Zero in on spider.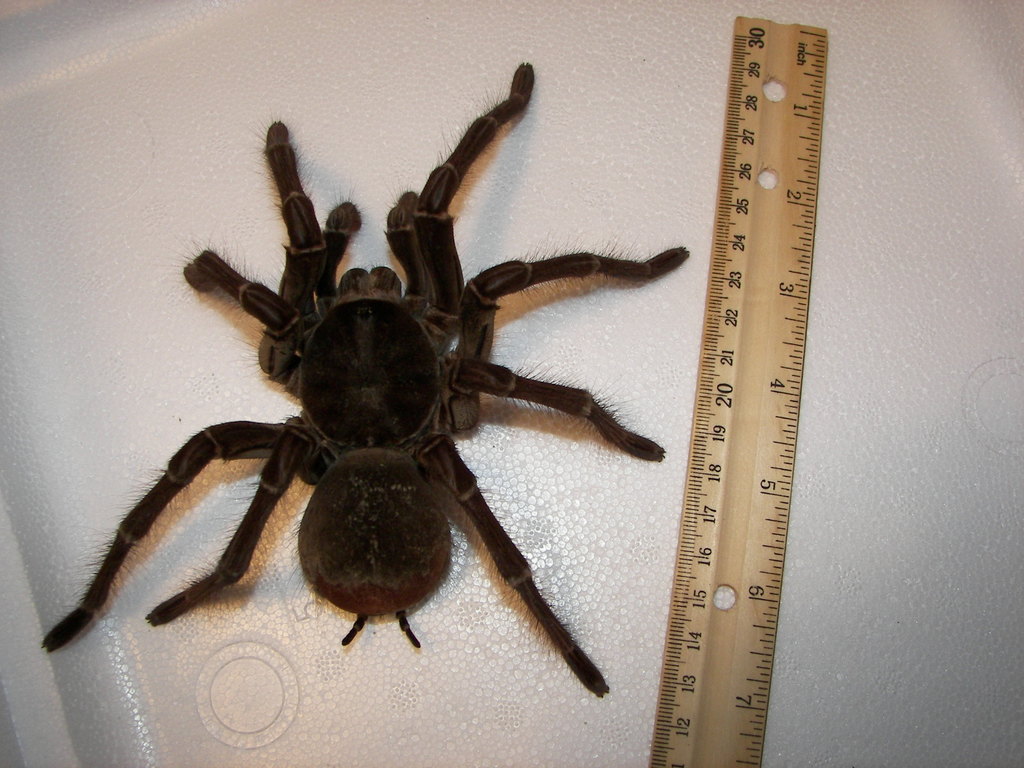
Zeroed in: Rect(33, 58, 689, 705).
